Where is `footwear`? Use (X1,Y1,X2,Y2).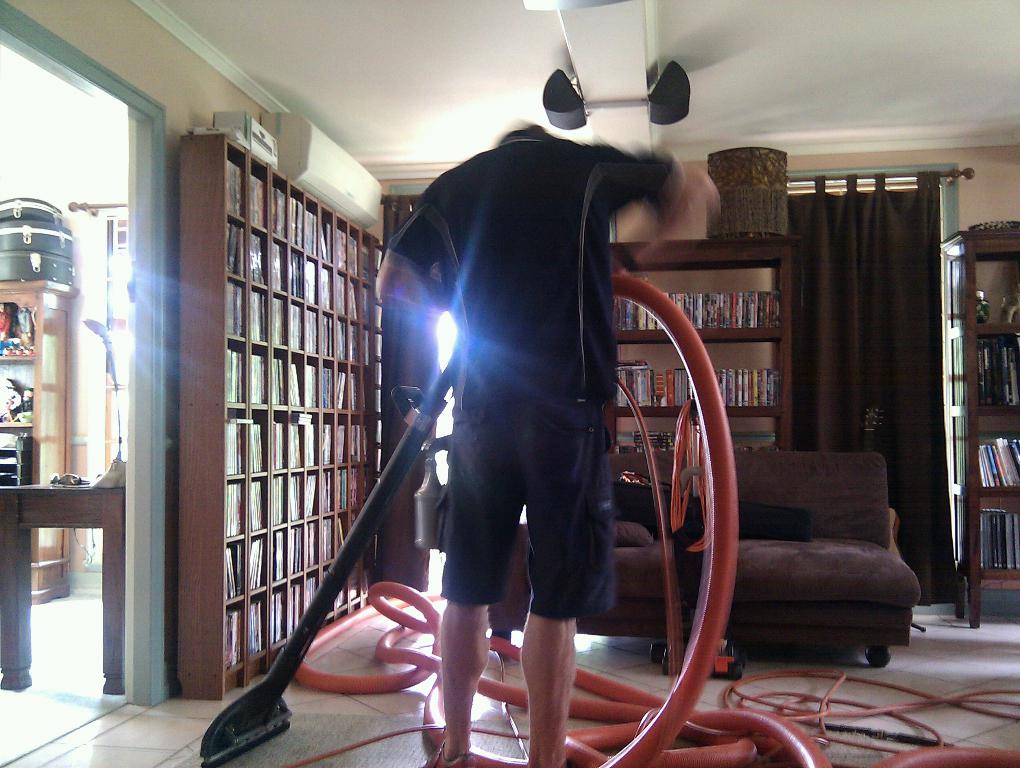
(419,742,473,767).
